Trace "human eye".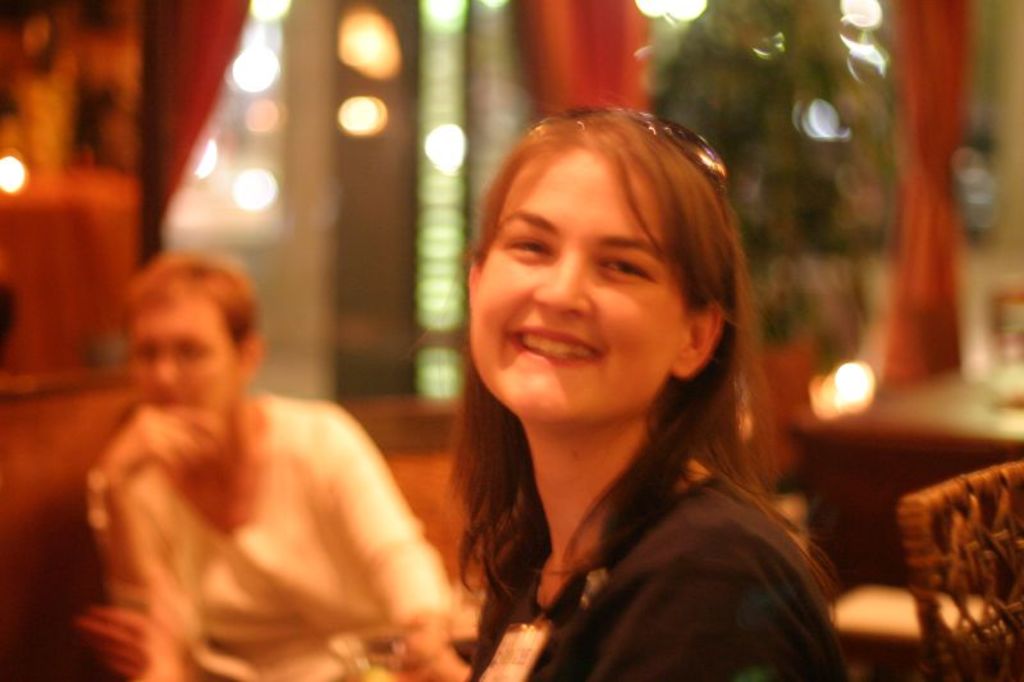
Traced to Rect(502, 229, 556, 265).
